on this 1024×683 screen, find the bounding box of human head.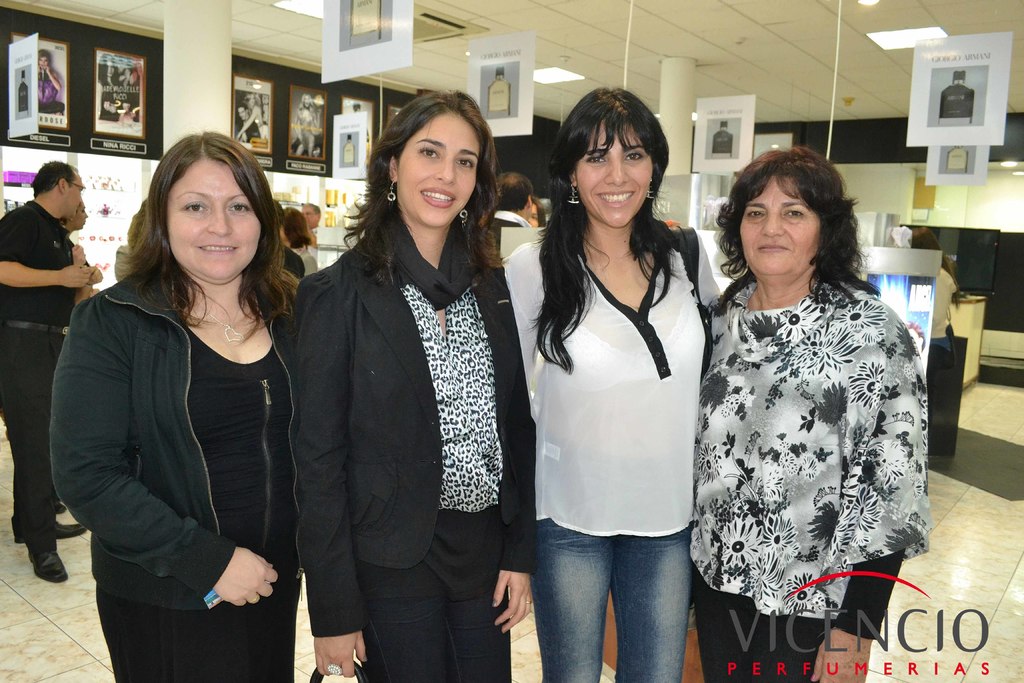
Bounding box: pyautogui.locateOnScreen(149, 131, 275, 288).
